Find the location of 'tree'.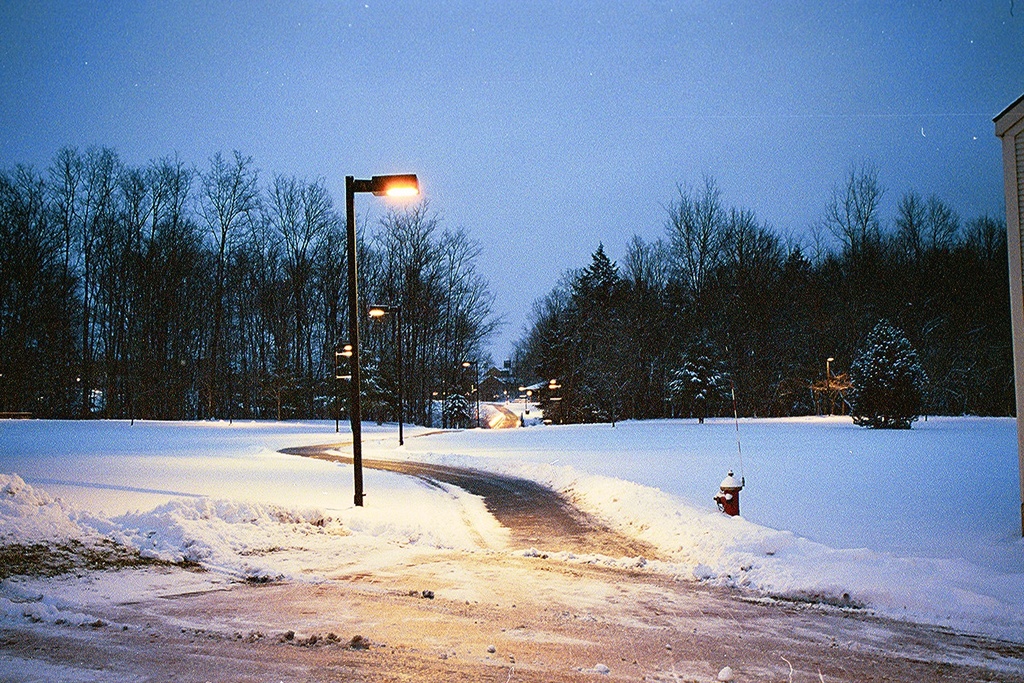
Location: [left=875, top=176, right=963, bottom=424].
